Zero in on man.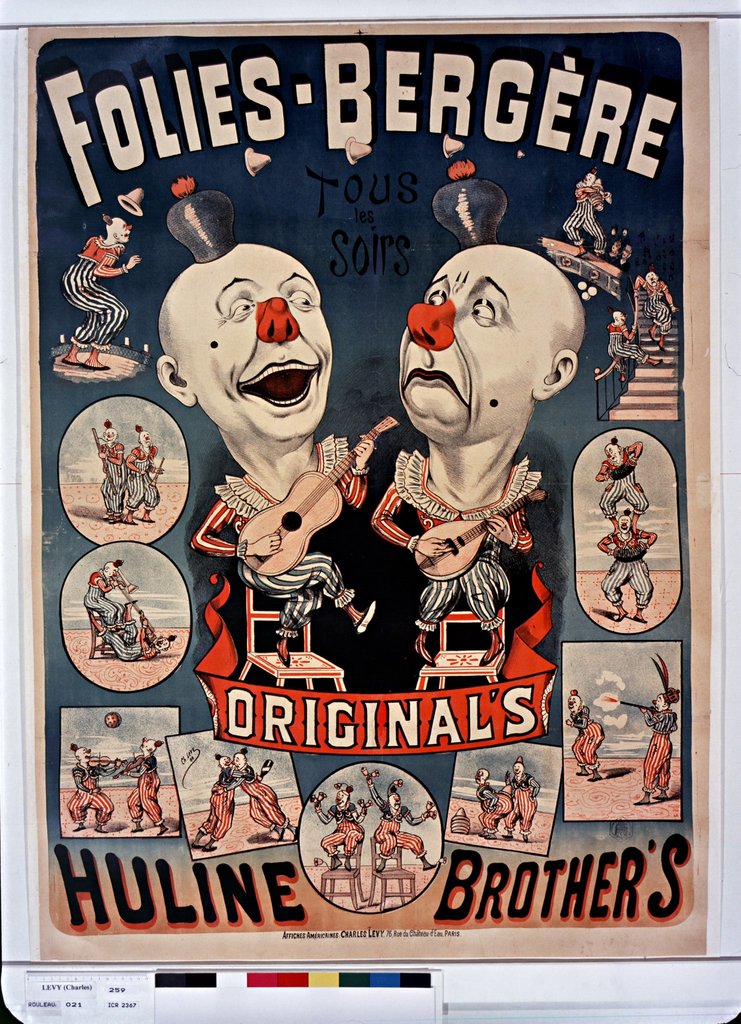
Zeroed in: {"left": 62, "top": 214, "right": 141, "bottom": 371}.
